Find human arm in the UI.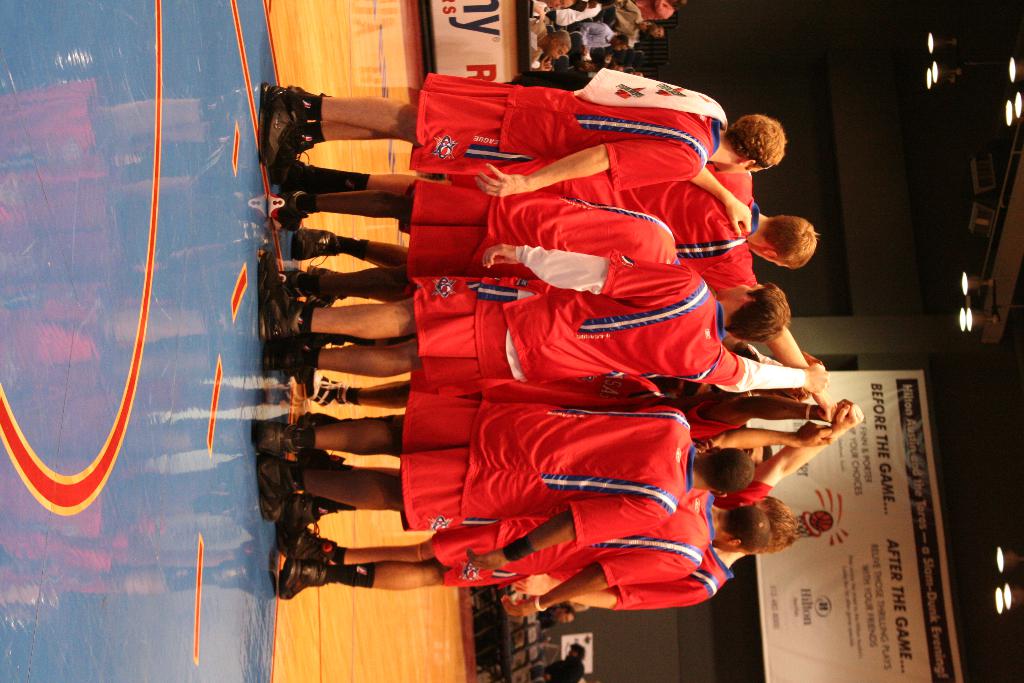
UI element at 514:542:692:617.
